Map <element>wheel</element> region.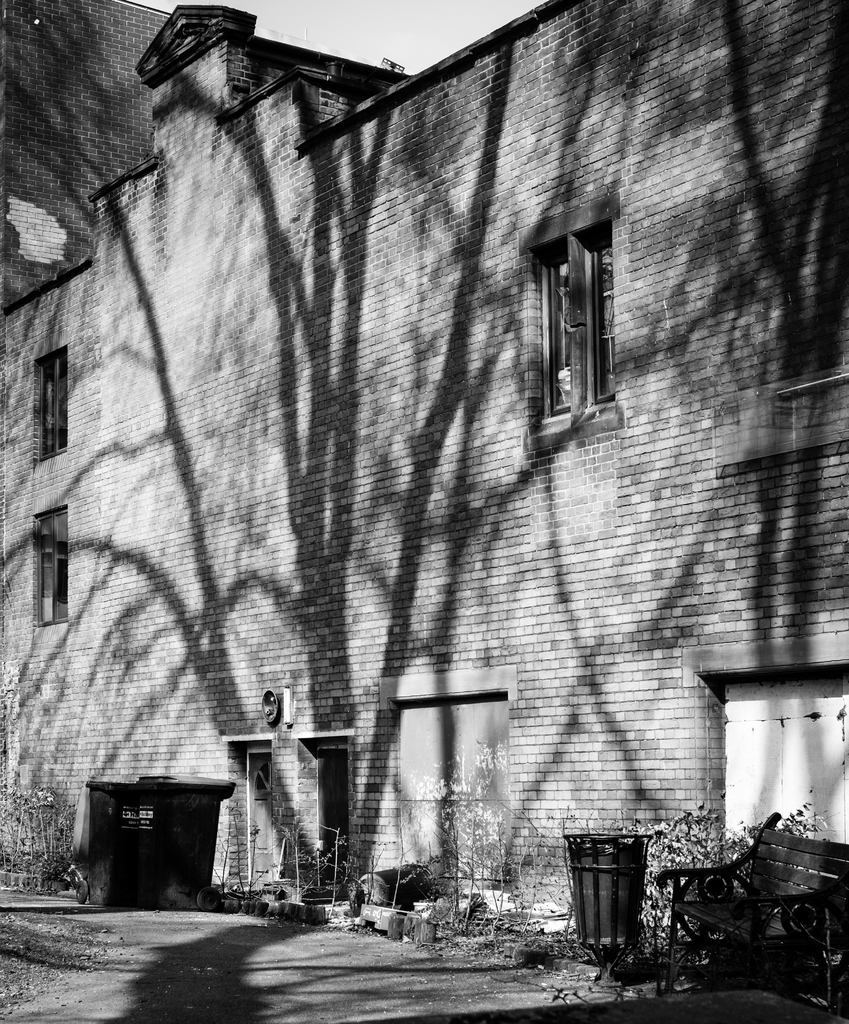
Mapped to select_region(74, 880, 88, 904).
